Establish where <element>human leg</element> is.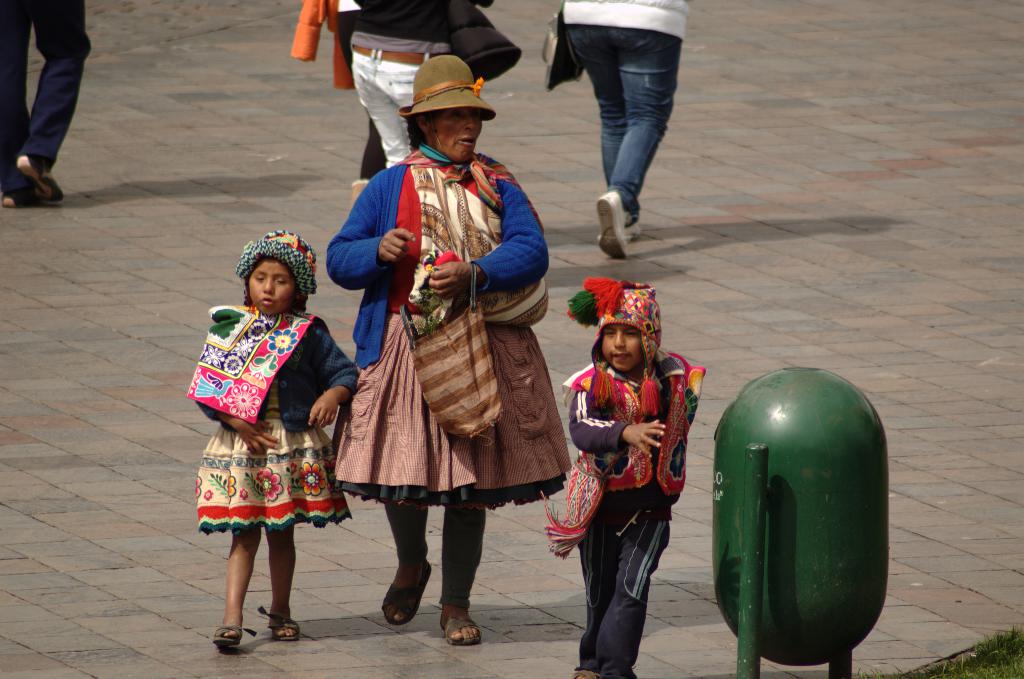
Established at 353, 56, 406, 163.
